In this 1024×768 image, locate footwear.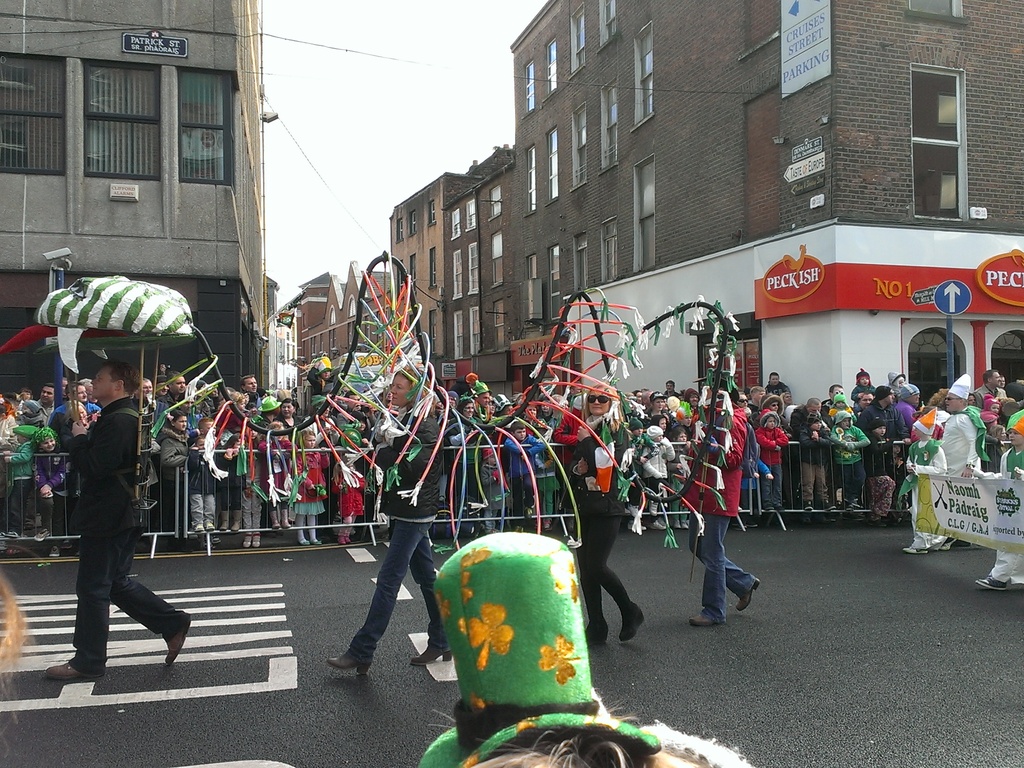
Bounding box: 296:536:308:548.
